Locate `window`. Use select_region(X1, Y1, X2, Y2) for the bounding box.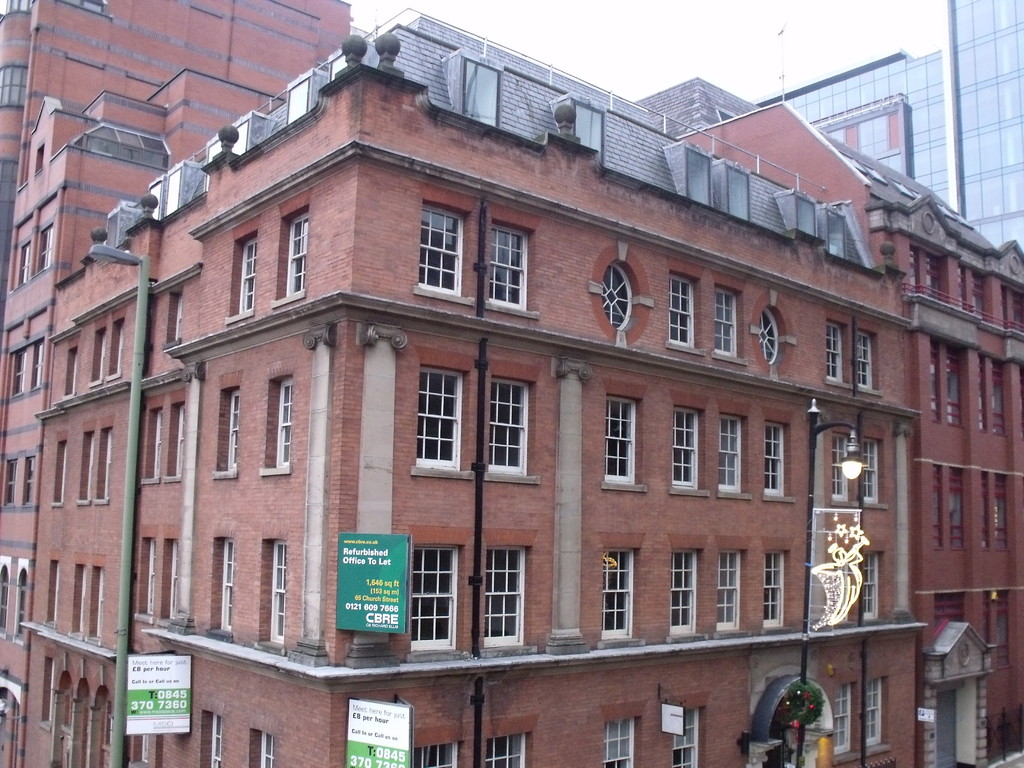
select_region(817, 310, 850, 383).
